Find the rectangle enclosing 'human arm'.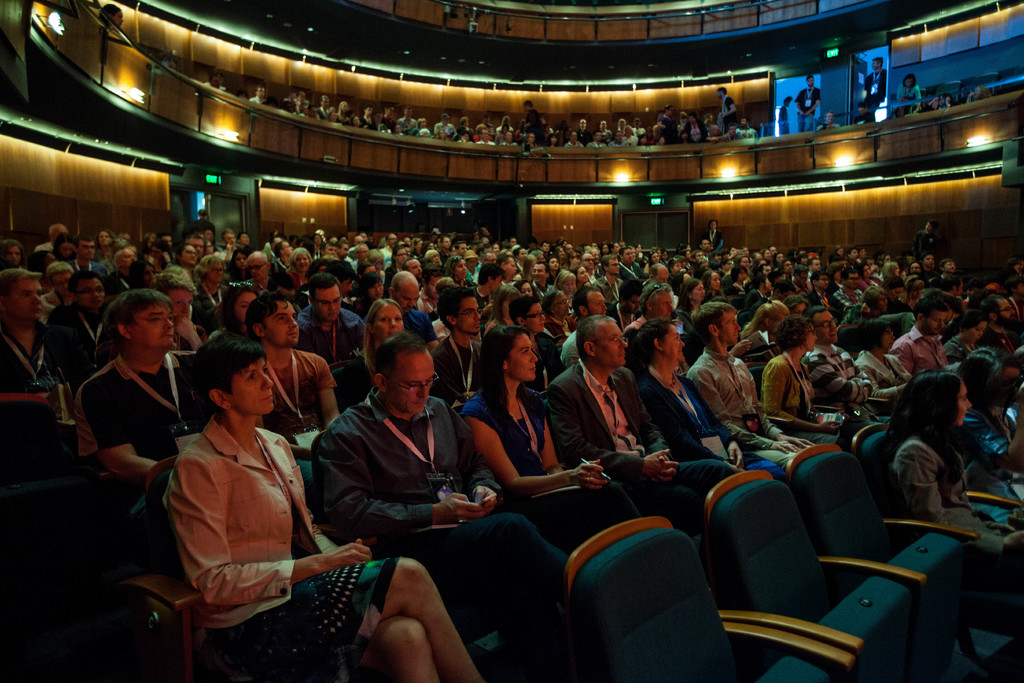
<box>953,454,1017,554</box>.
